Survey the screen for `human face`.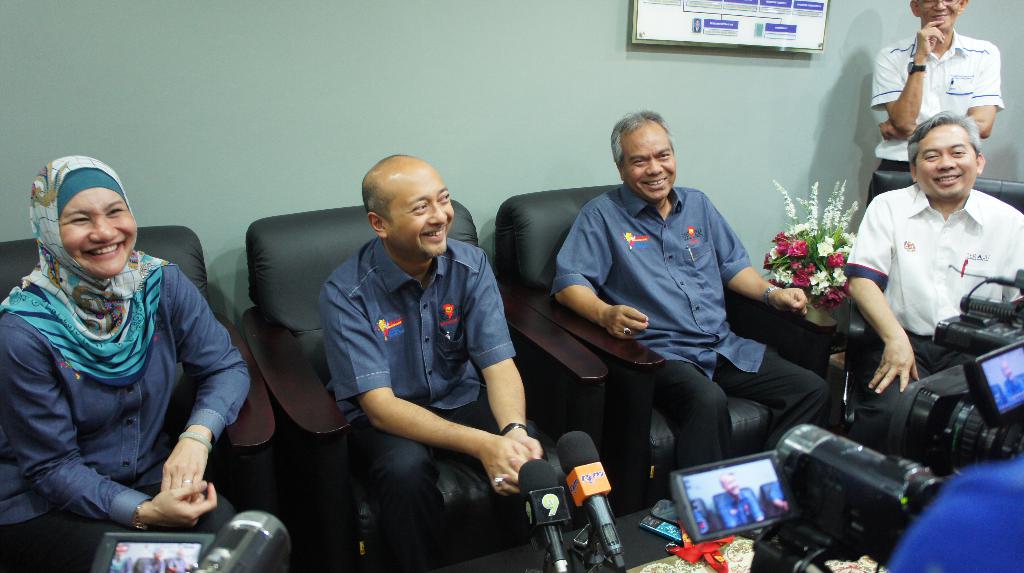
Survey found: bbox=[60, 189, 135, 279].
